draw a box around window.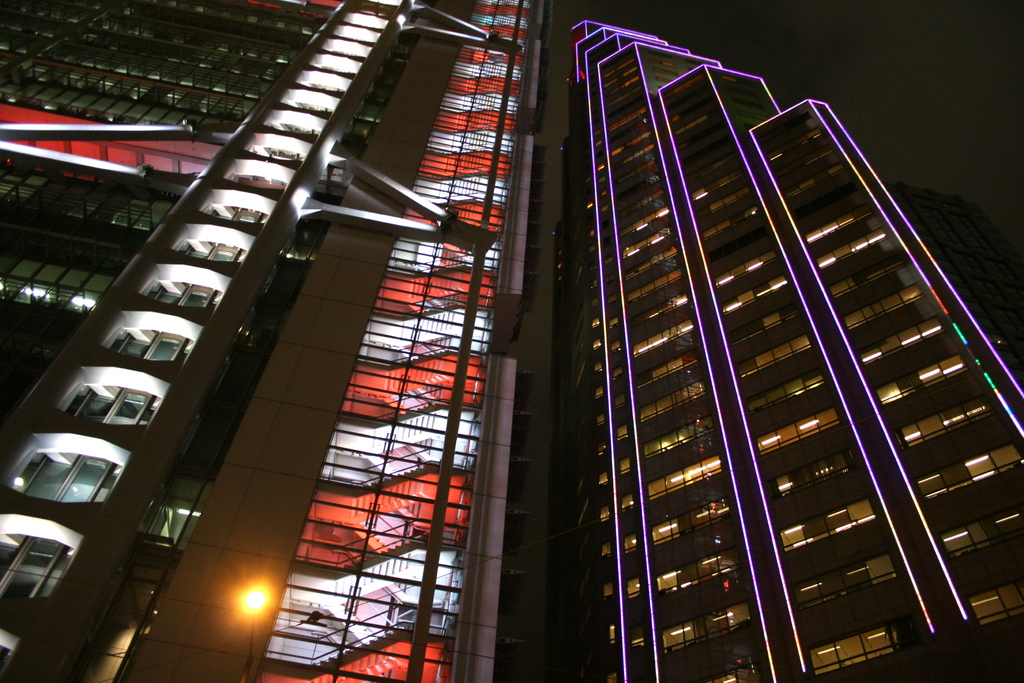
73 378 161 425.
